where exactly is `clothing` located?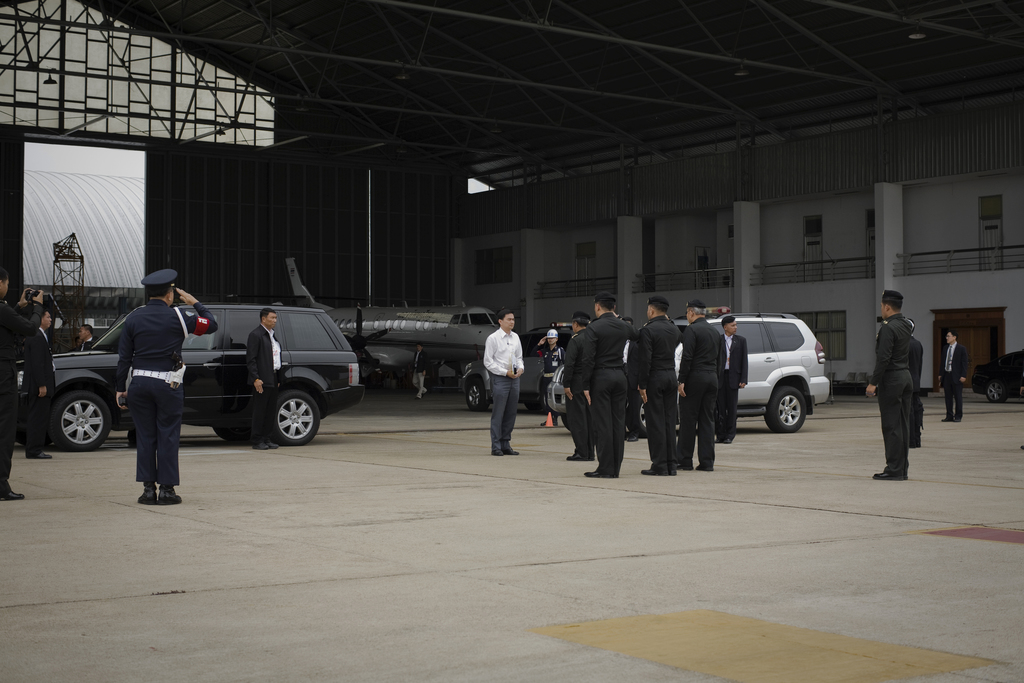
Its bounding box is x1=909 y1=334 x2=925 y2=434.
